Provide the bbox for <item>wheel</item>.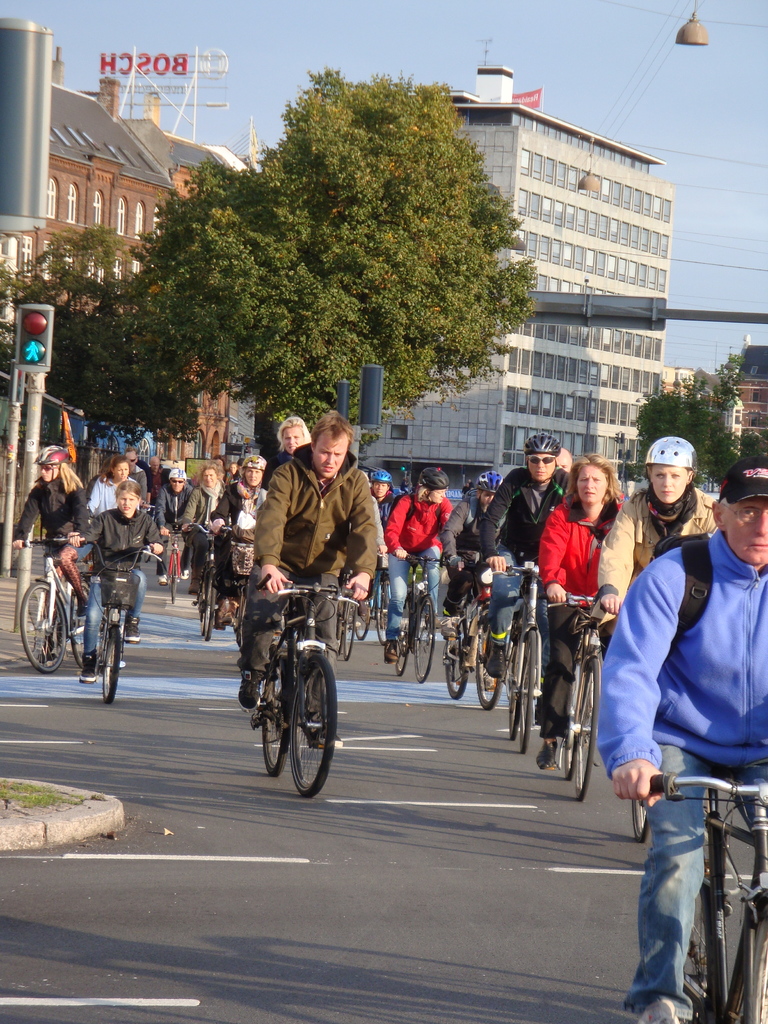
<bbox>335, 637, 344, 652</bbox>.
